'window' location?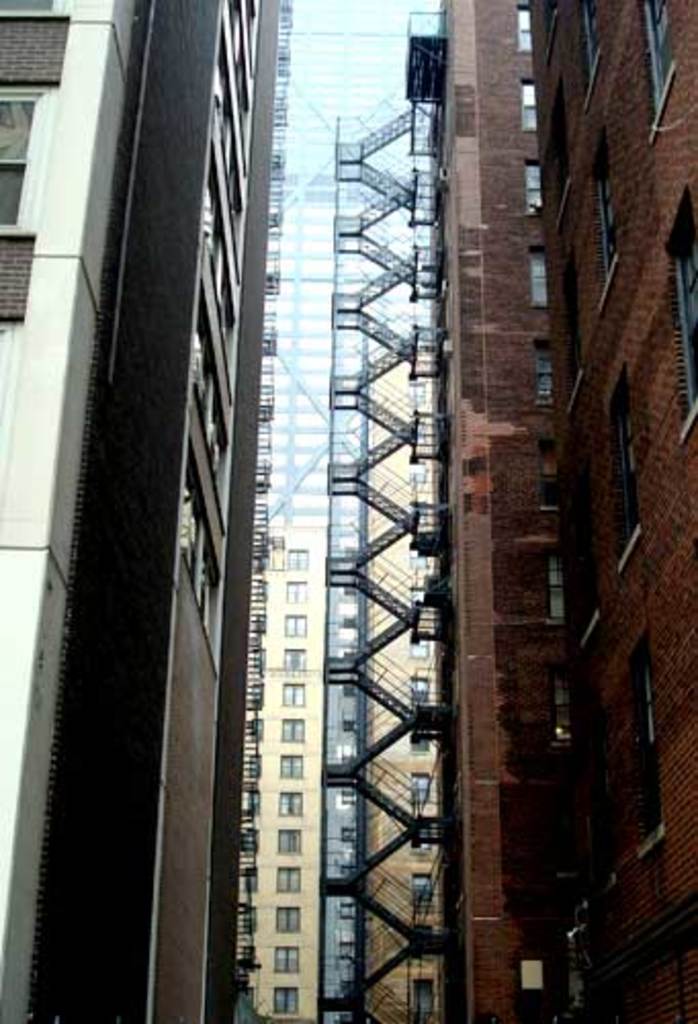
622,643,663,844
